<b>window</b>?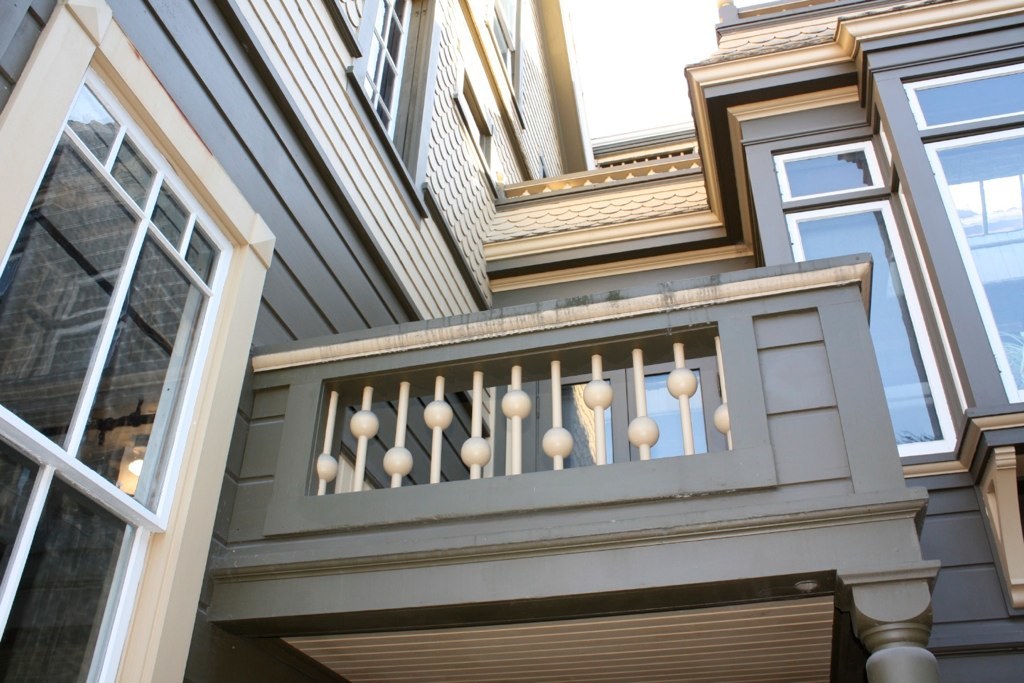
rect(459, 76, 492, 167)
